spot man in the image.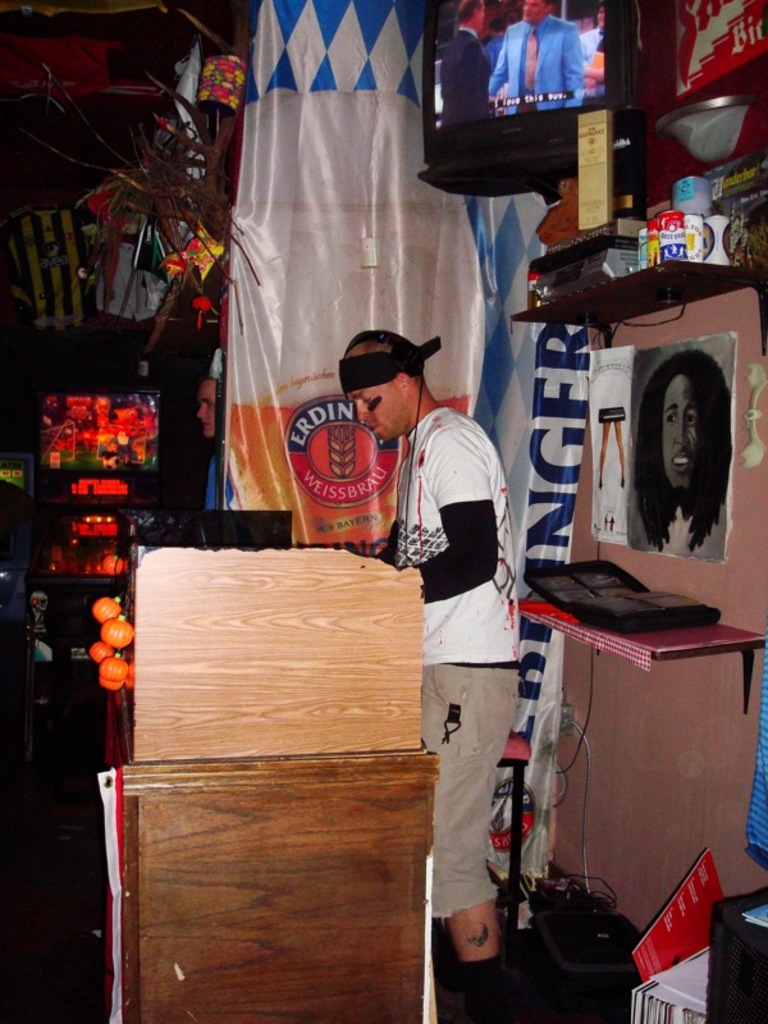
man found at [left=579, top=0, right=605, bottom=63].
